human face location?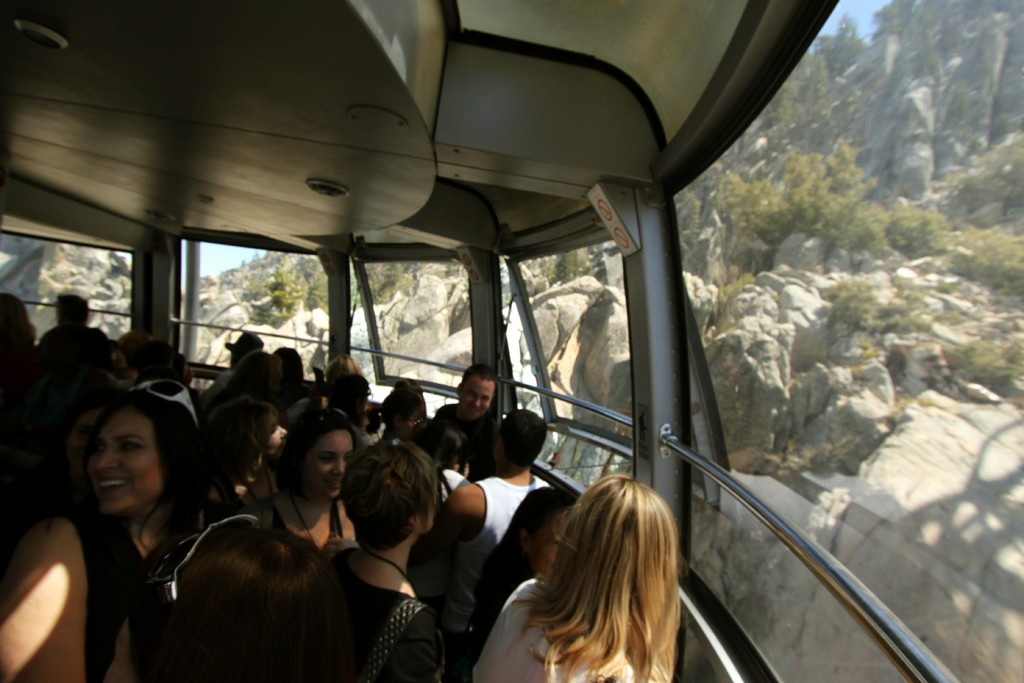
266,411,288,463
